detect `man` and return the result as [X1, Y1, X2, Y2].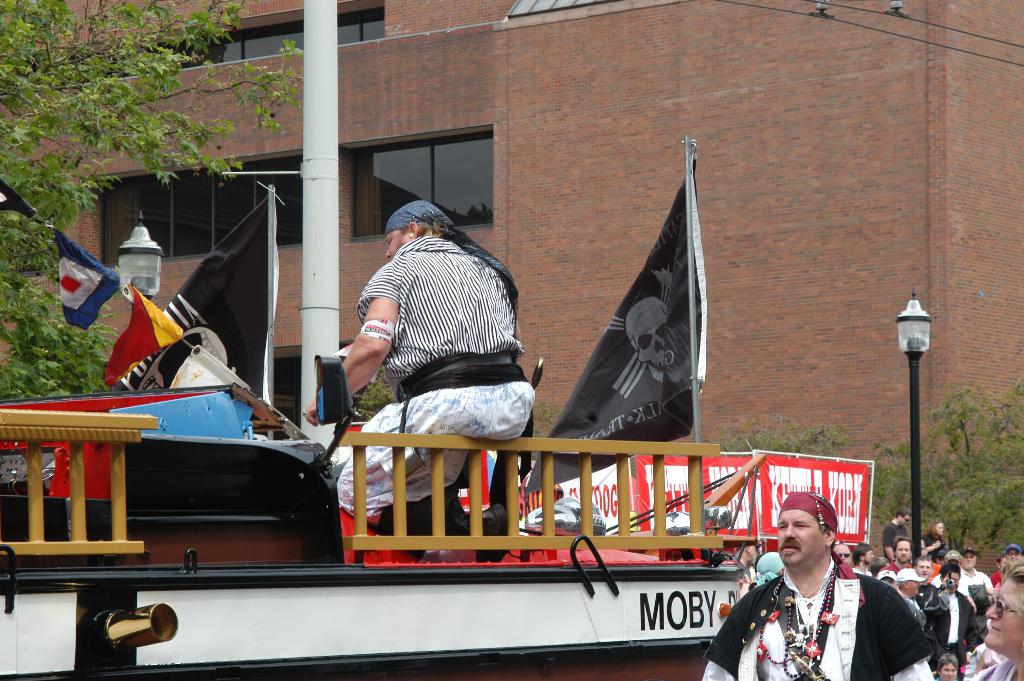
[856, 539, 876, 574].
